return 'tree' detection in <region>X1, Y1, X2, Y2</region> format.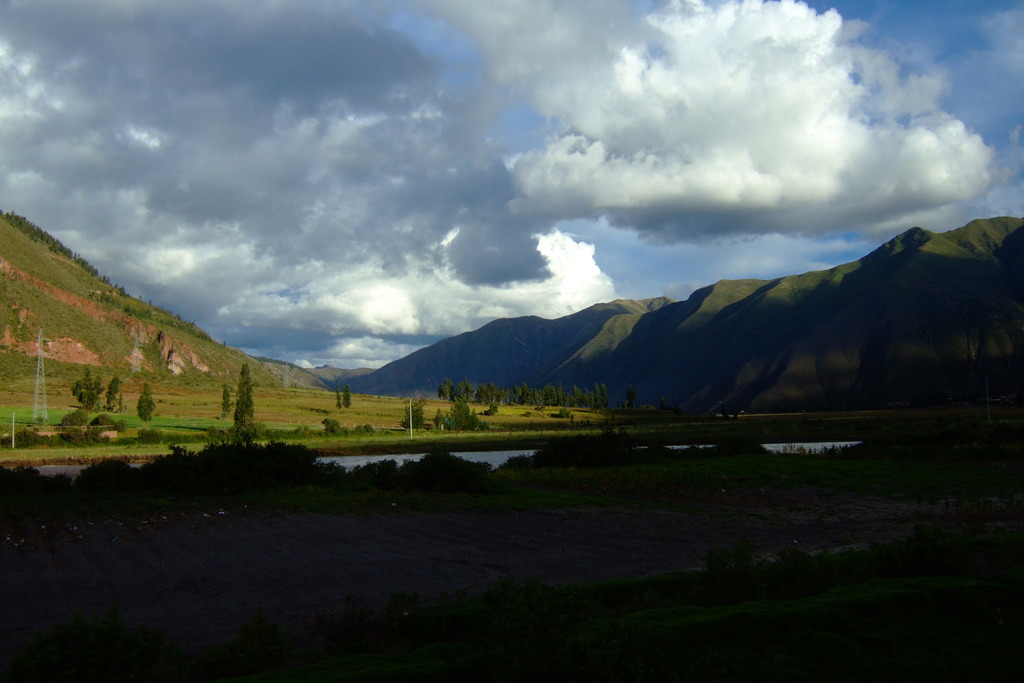
<region>400, 402, 422, 430</region>.
